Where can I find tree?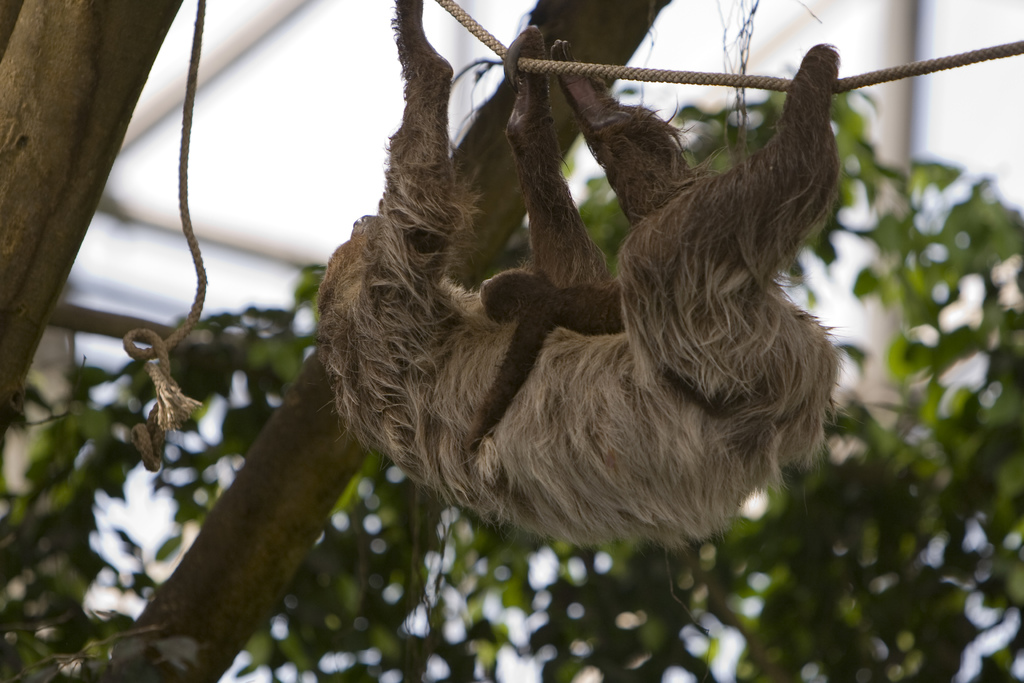
You can find it at (0,81,822,682).
